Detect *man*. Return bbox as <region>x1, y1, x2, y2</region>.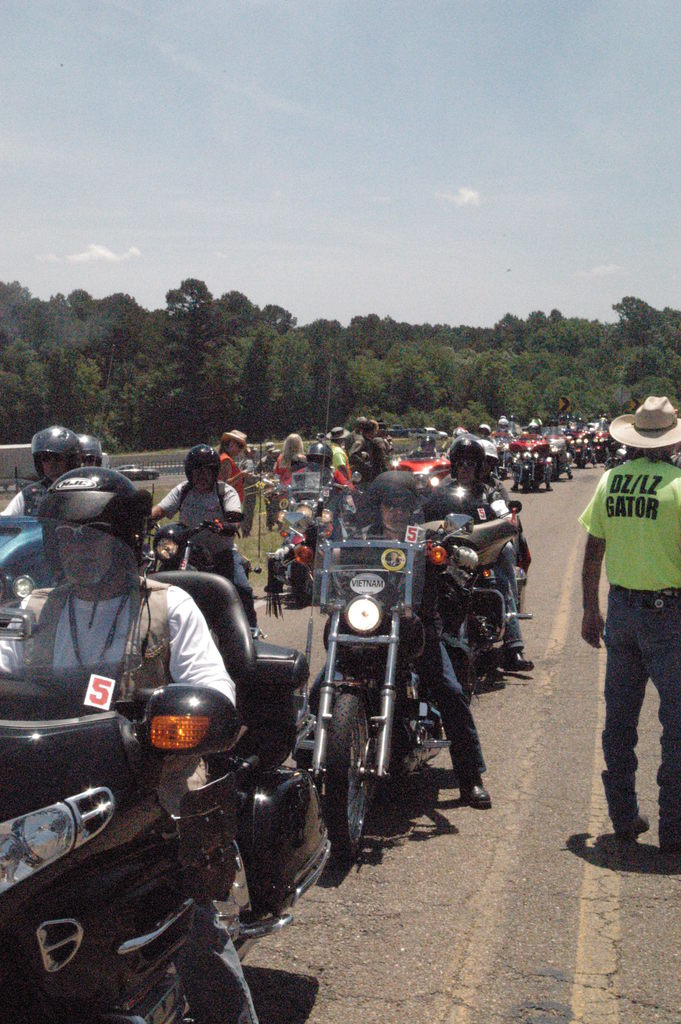
<region>591, 429, 680, 847</region>.
